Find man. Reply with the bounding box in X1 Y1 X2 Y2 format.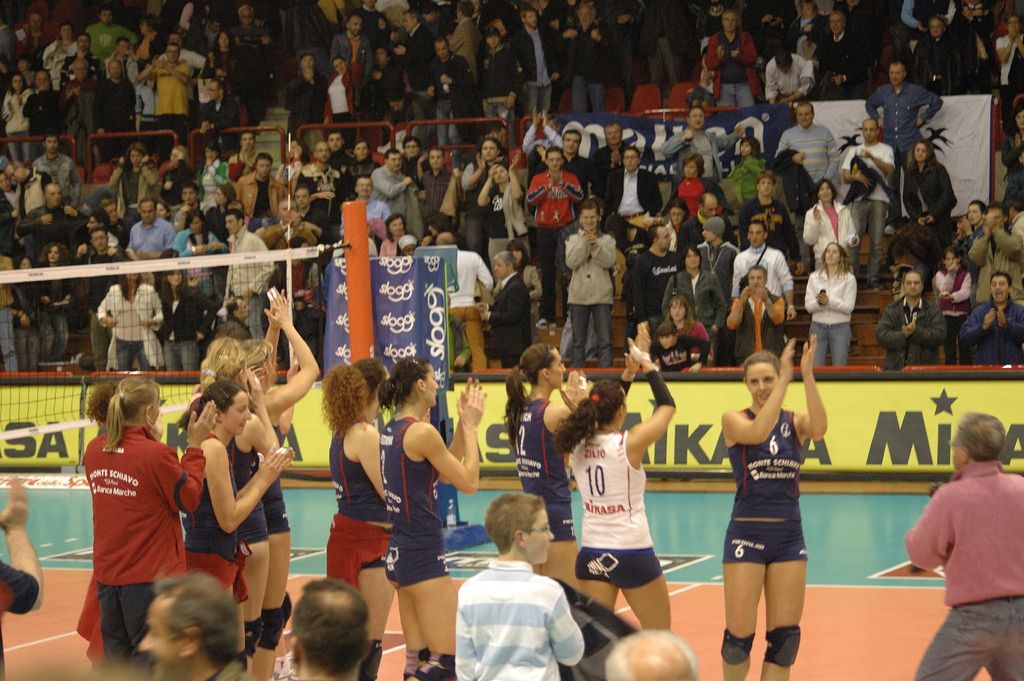
781 98 842 202.
